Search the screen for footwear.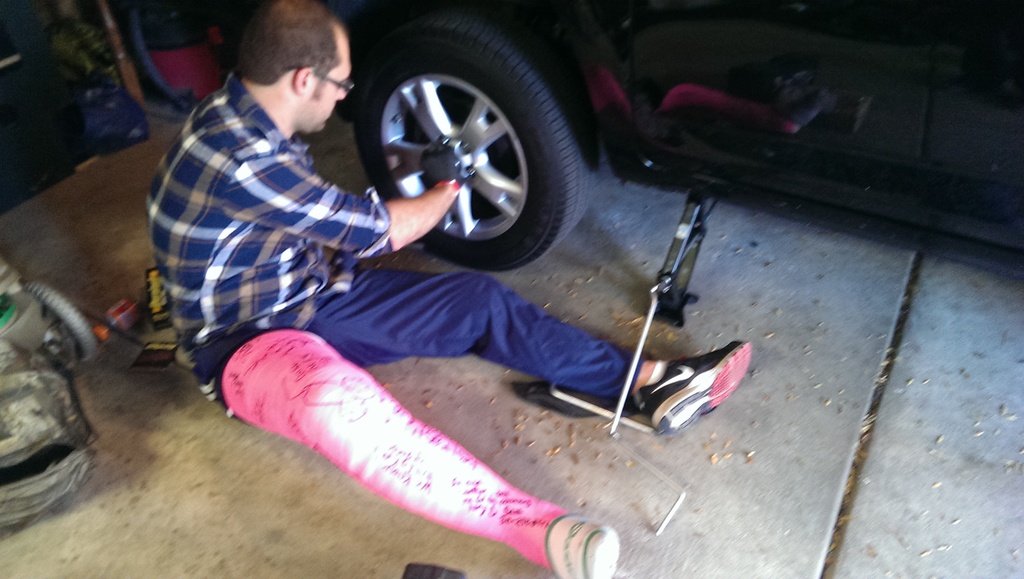
Found at (636,338,767,436).
